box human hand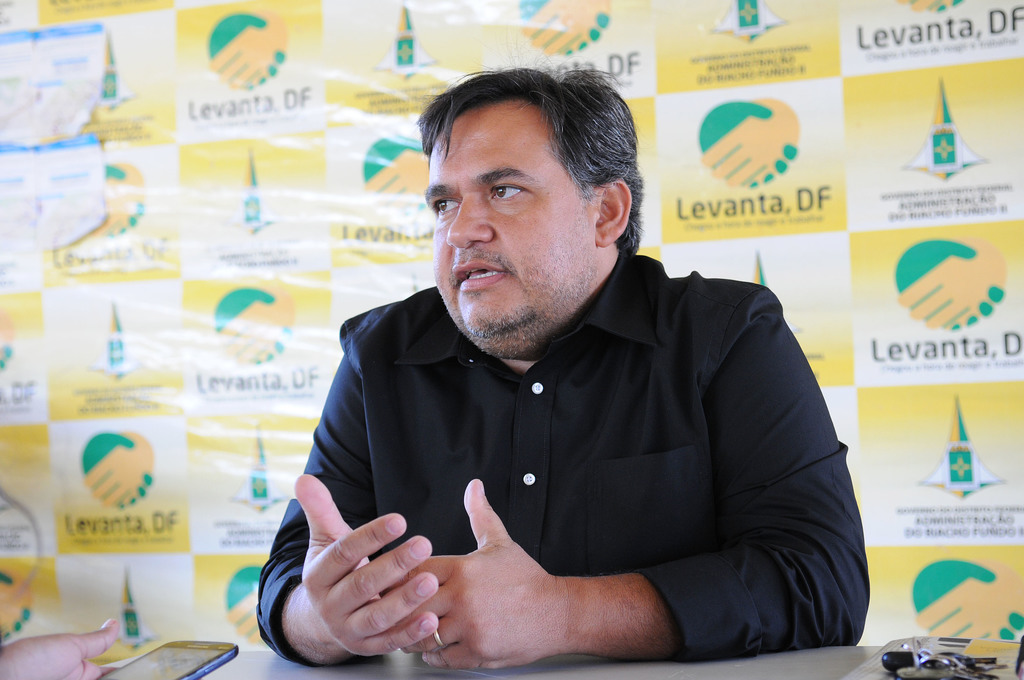
<bbox>0, 614, 124, 679</bbox>
